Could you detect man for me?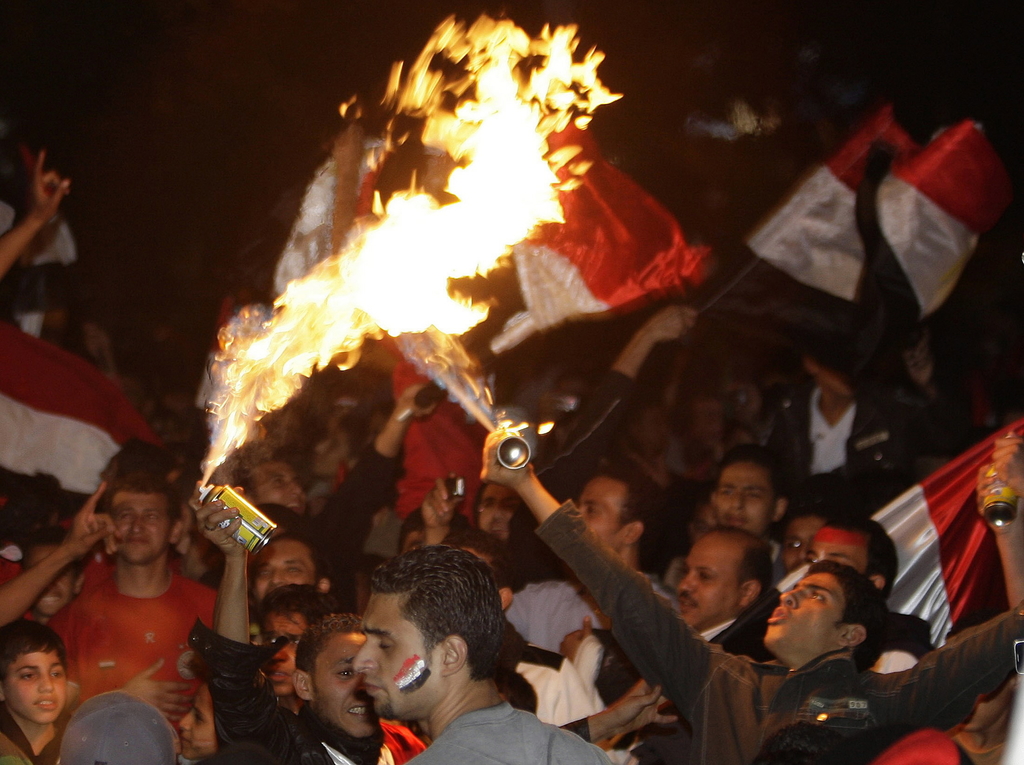
Detection result: 698/440/792/580.
